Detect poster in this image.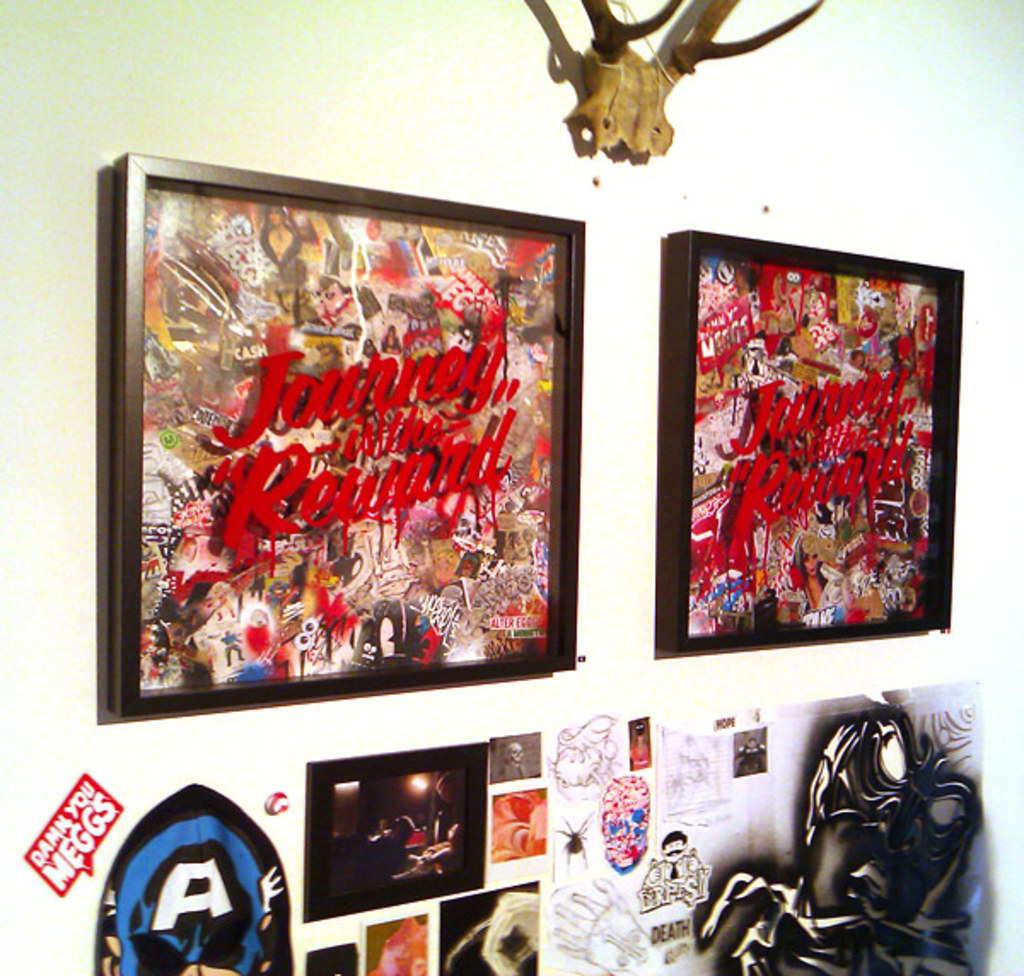
Detection: [x1=133, y1=169, x2=577, y2=684].
